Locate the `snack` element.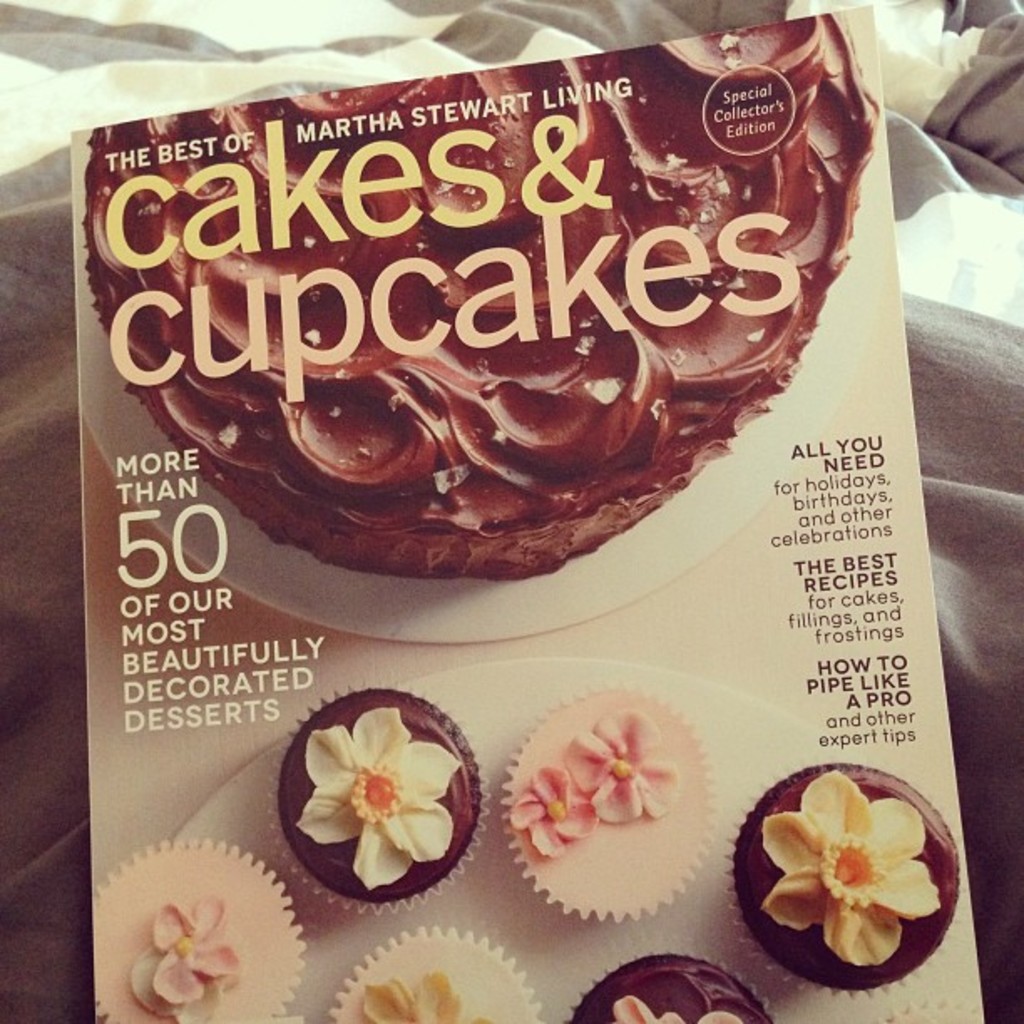
Element bbox: select_region(549, 949, 750, 1022).
